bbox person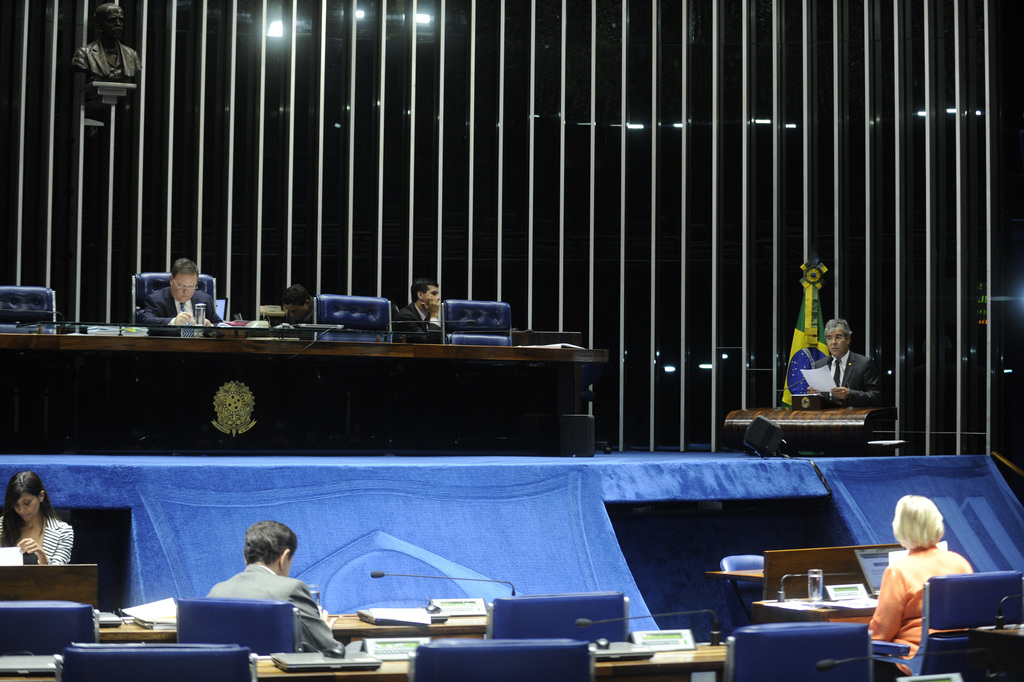
(868, 494, 979, 681)
